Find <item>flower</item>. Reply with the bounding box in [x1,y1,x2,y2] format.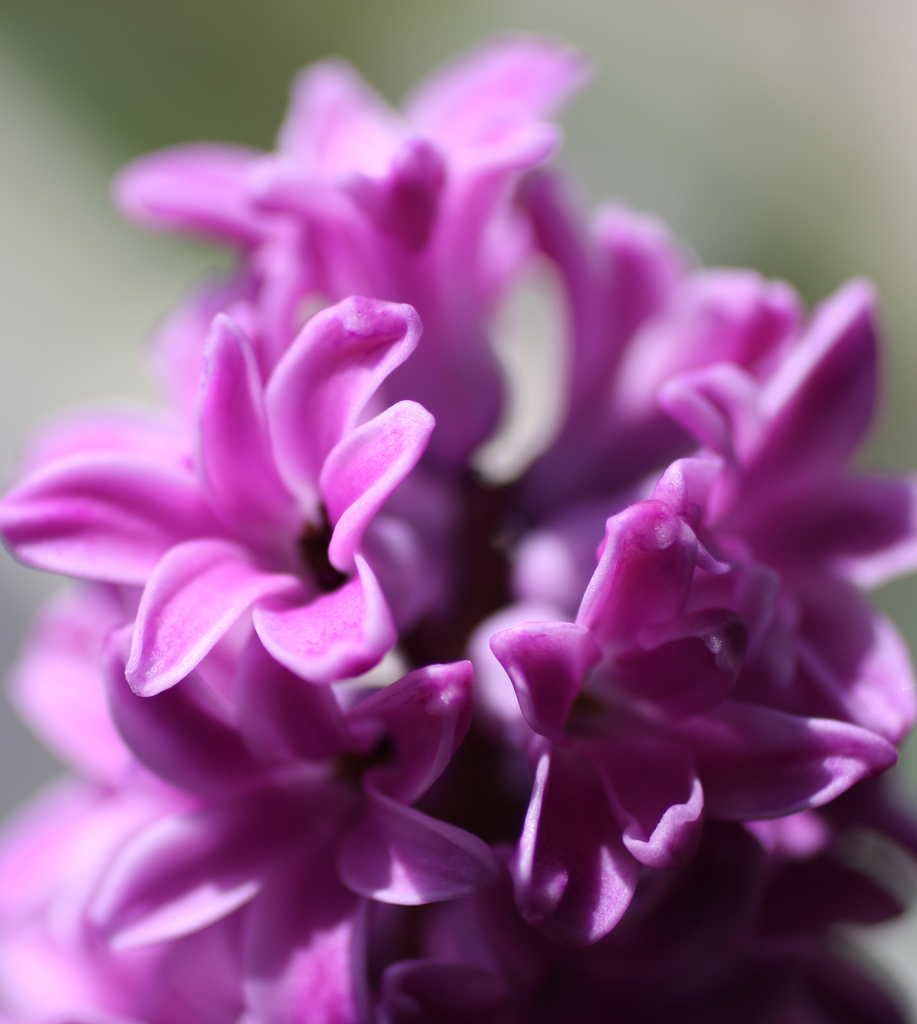
[0,308,435,685].
